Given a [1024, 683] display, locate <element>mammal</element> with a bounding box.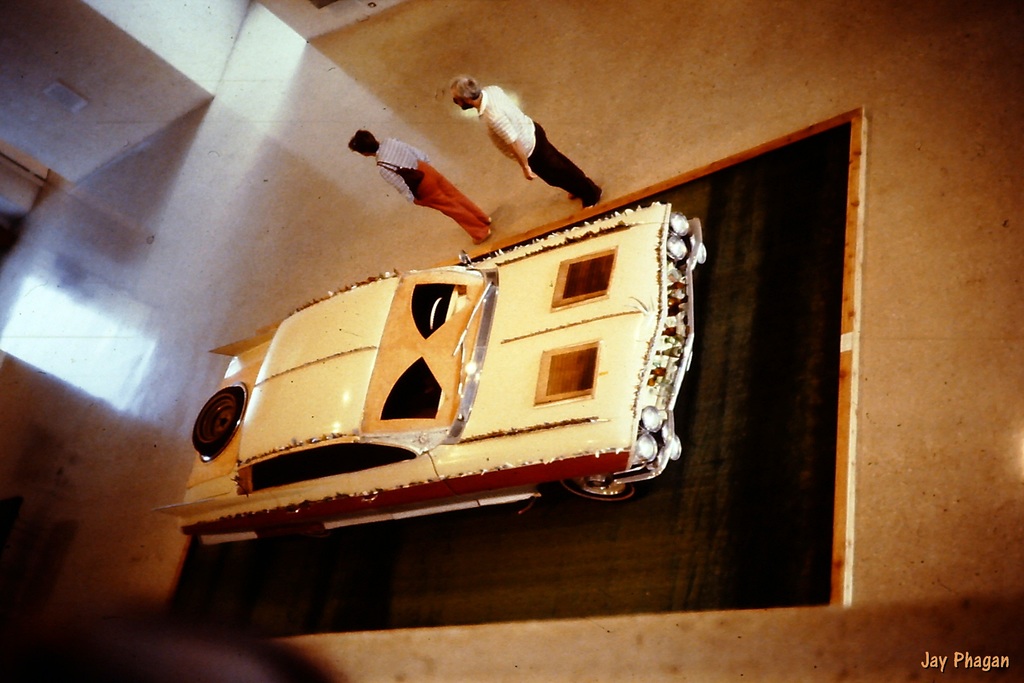
Located: left=463, top=74, right=619, bottom=202.
